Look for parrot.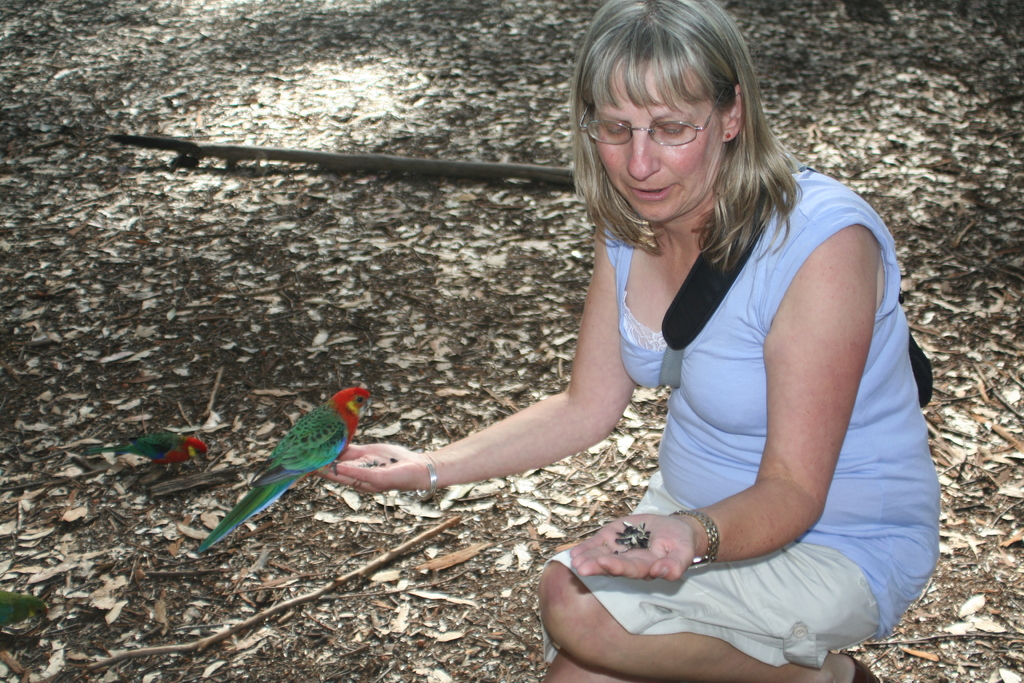
Found: (195,378,380,558).
